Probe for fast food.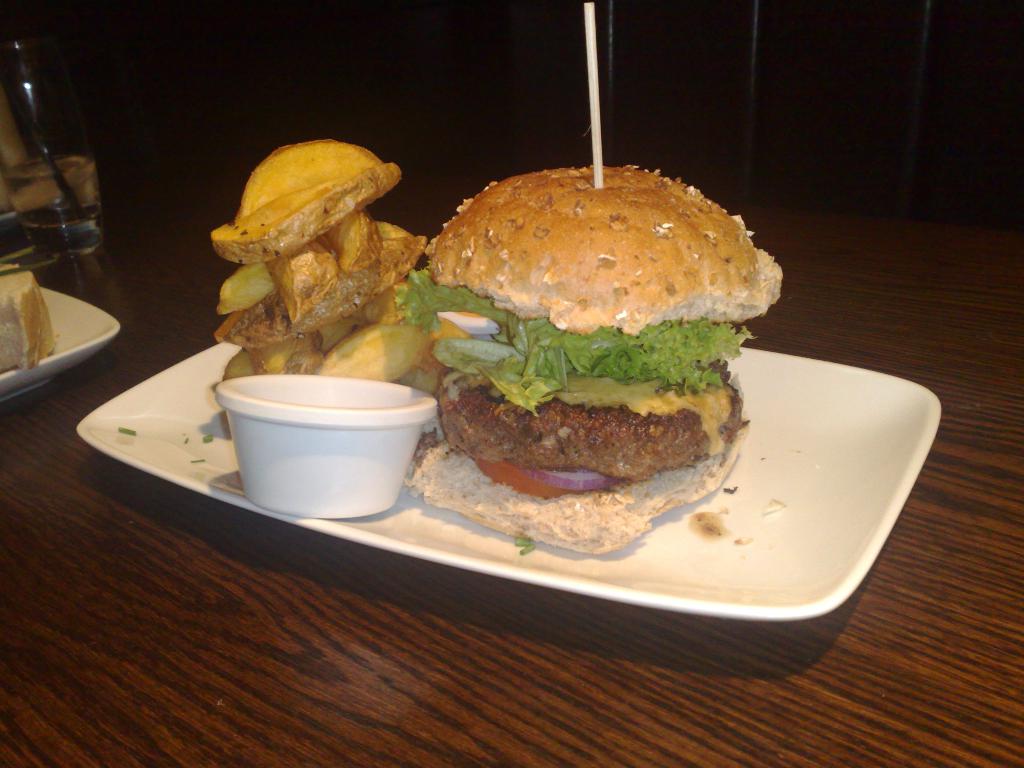
Probe result: box(222, 339, 312, 378).
